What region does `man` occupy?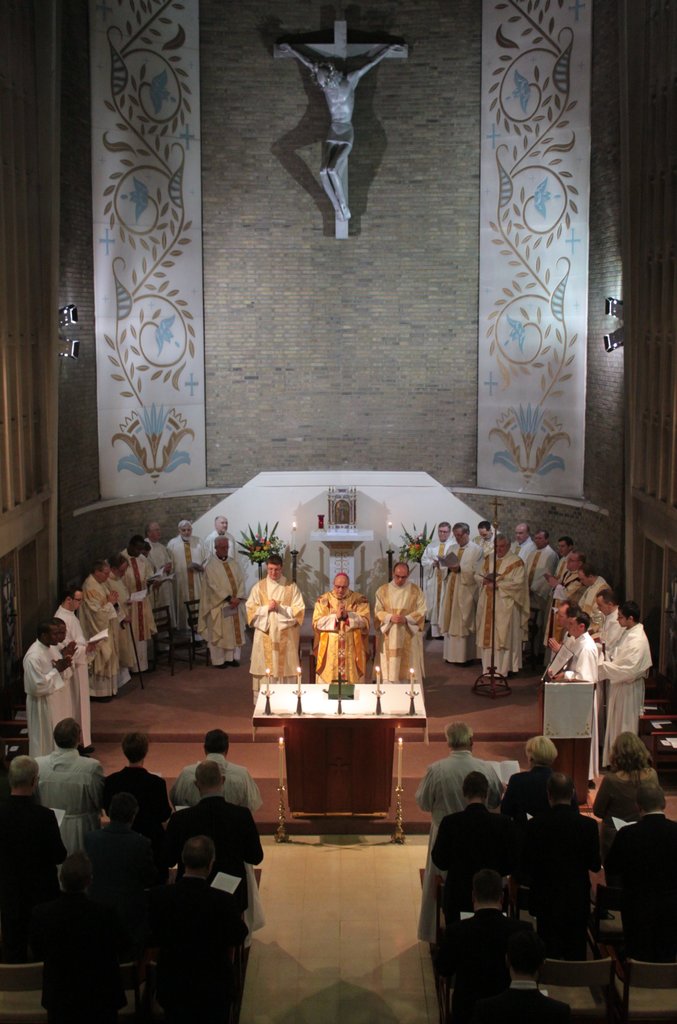
detection(147, 521, 173, 642).
